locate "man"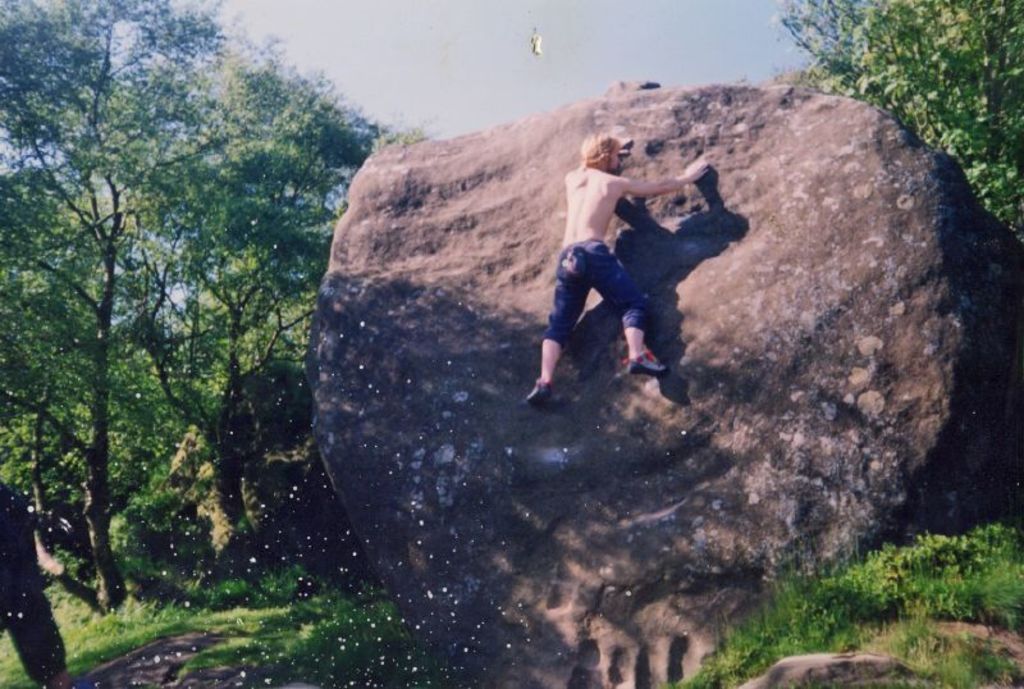
<region>524, 128, 708, 405</region>
